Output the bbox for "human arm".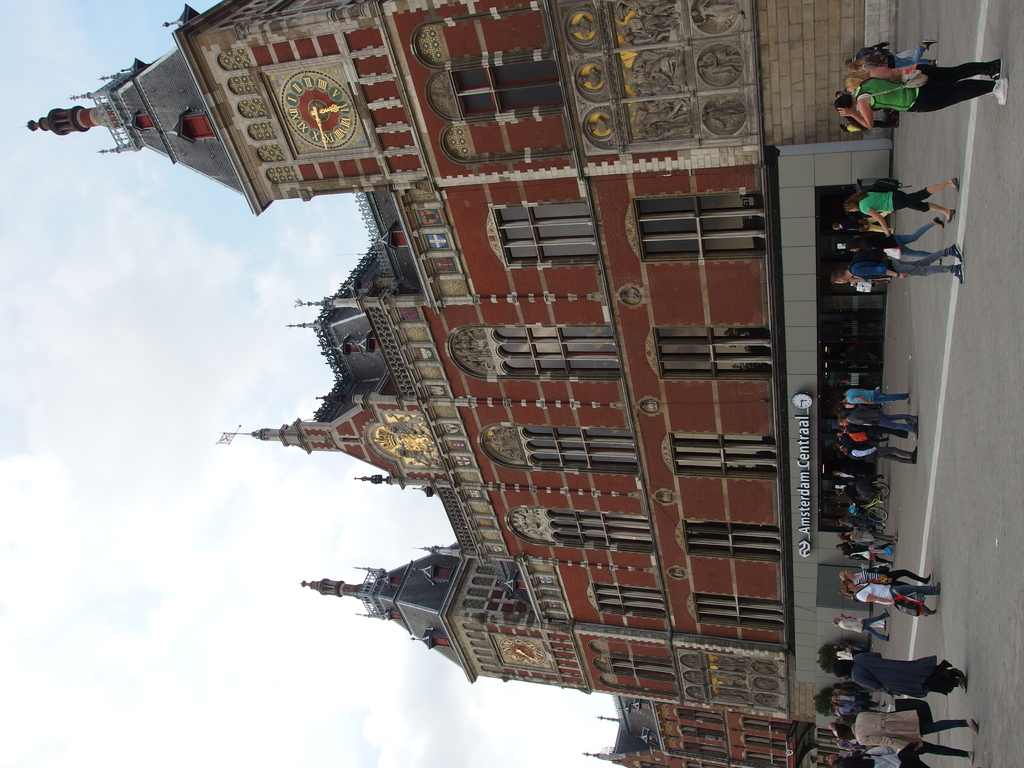
box(653, 71, 675, 86).
